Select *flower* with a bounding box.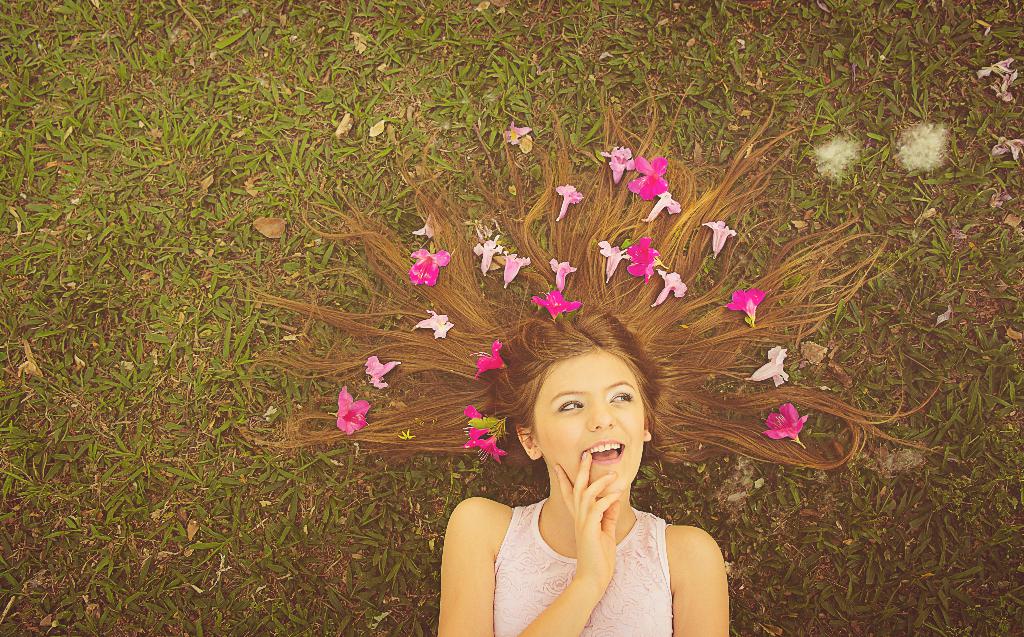
crop(408, 250, 460, 286).
